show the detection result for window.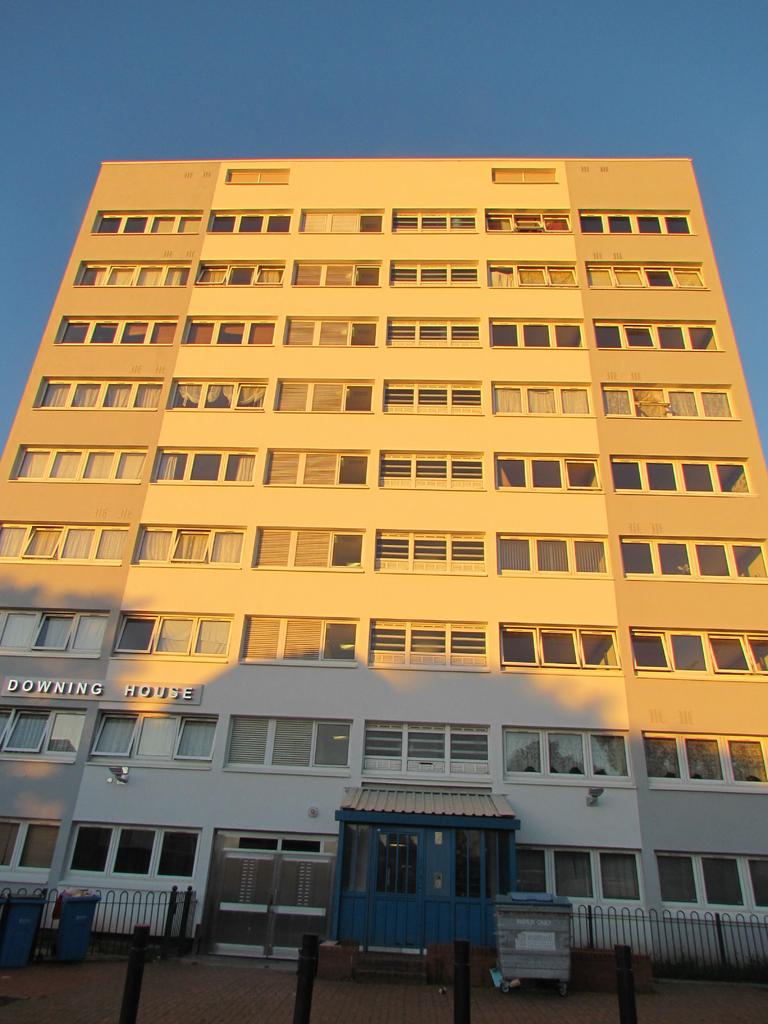
crop(149, 212, 175, 235).
